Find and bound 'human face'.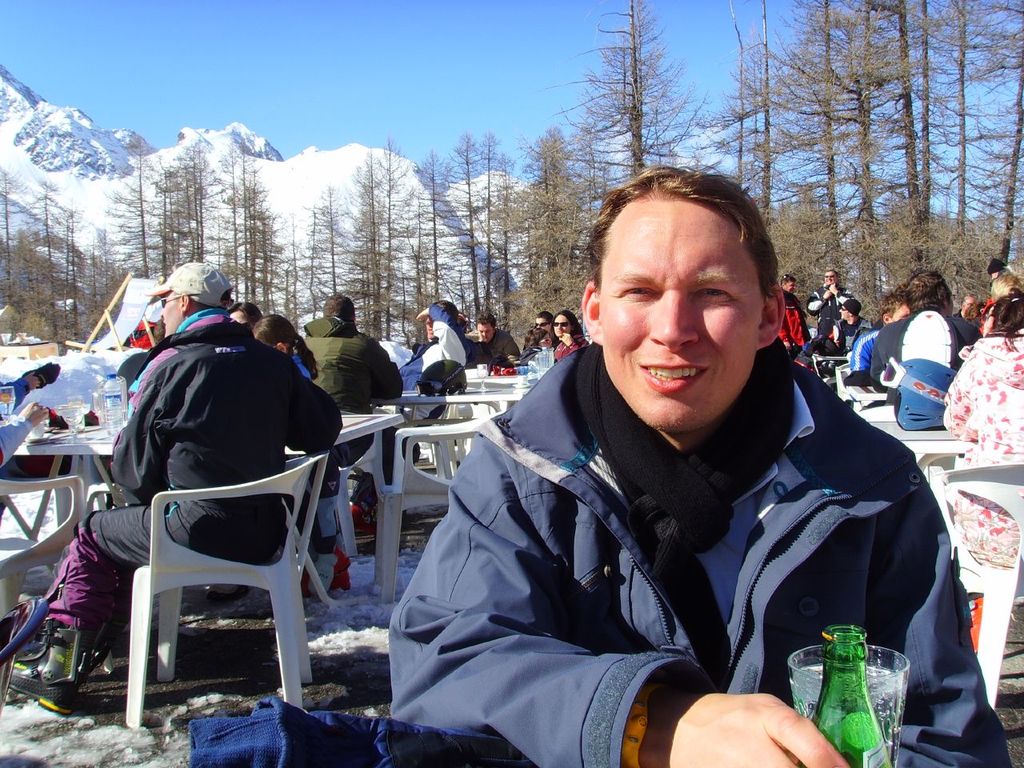
Bound: x1=476 y1=322 x2=496 y2=343.
